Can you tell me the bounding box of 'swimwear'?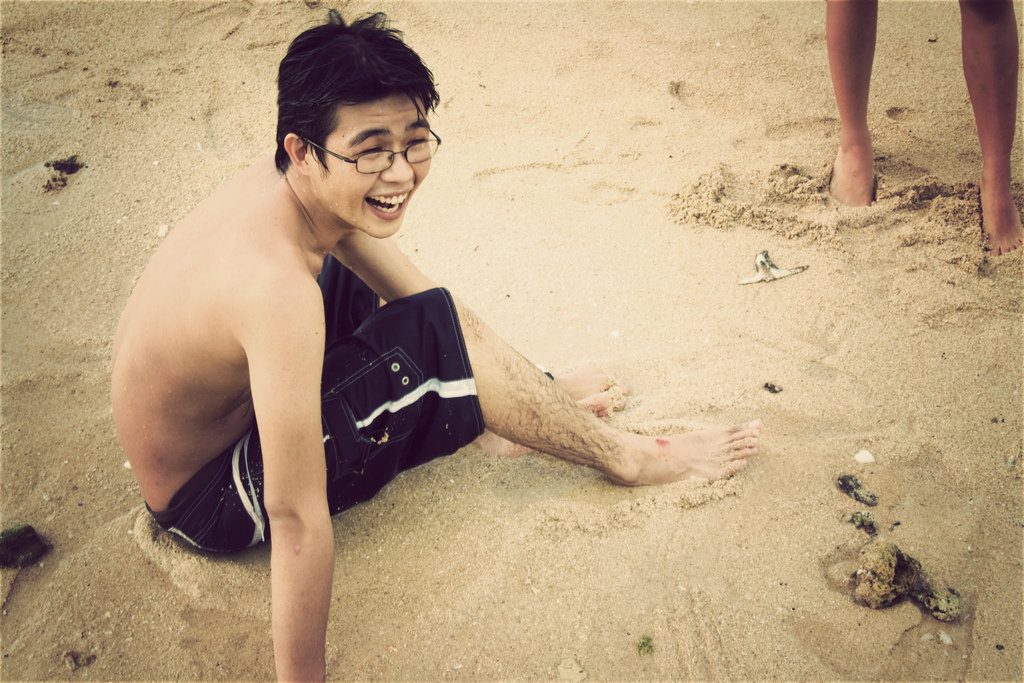
142, 255, 490, 554.
